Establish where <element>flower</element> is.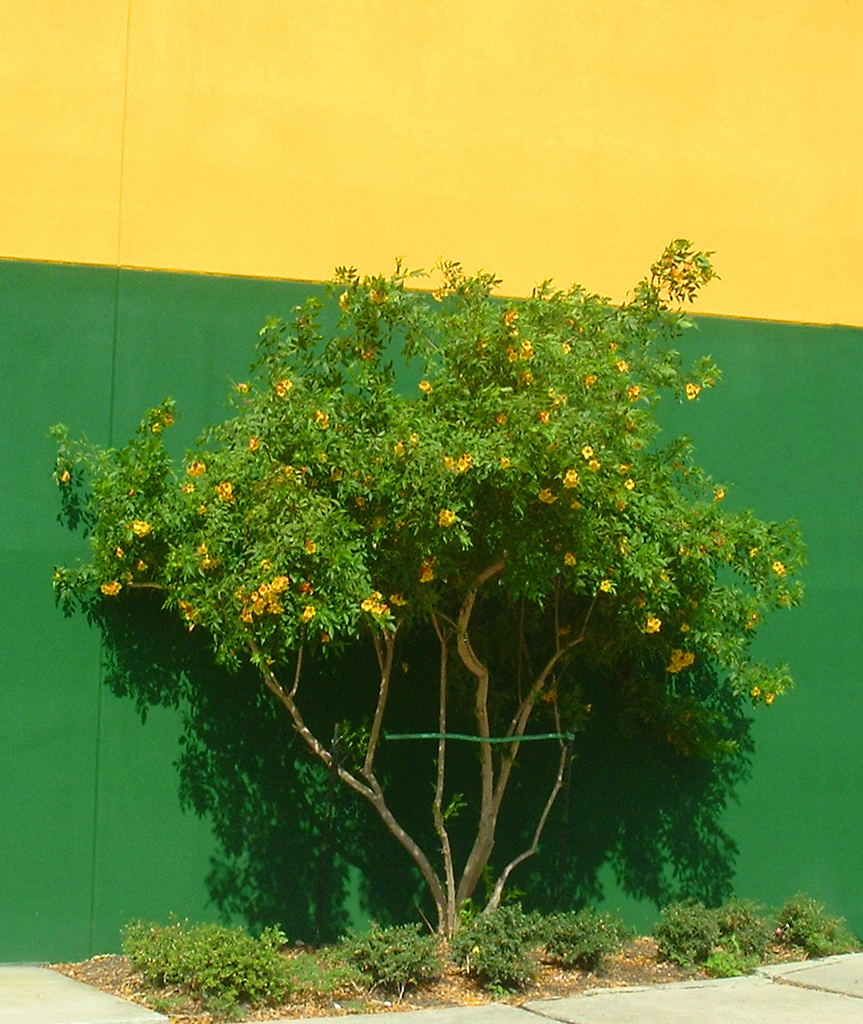
Established at pyautogui.locateOnScreen(134, 555, 148, 570).
